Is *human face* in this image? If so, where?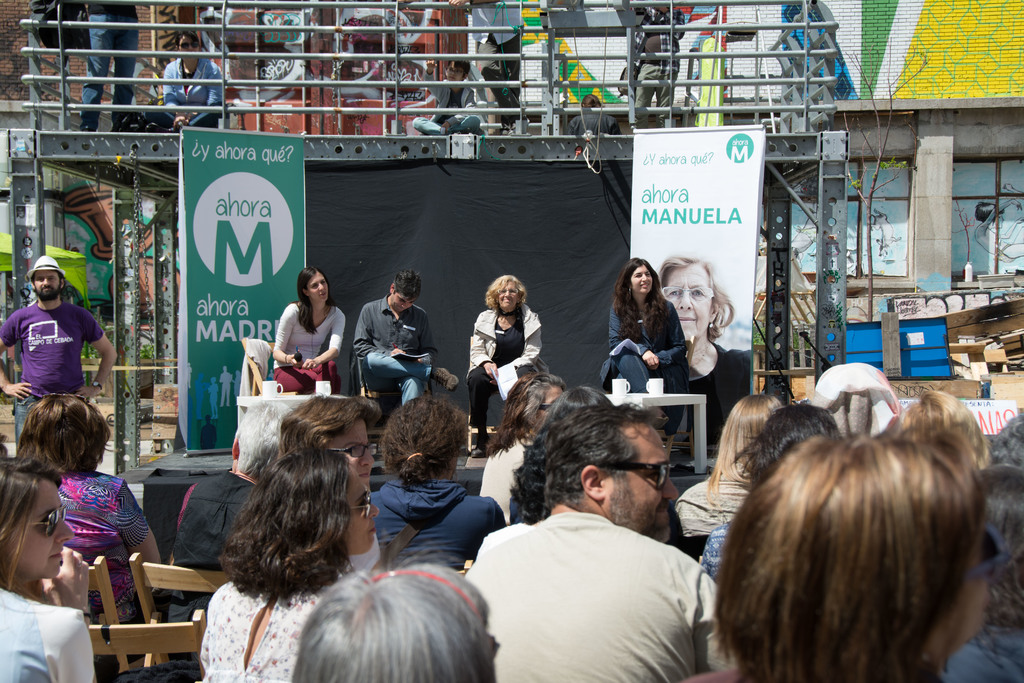
Yes, at bbox=(499, 281, 519, 313).
